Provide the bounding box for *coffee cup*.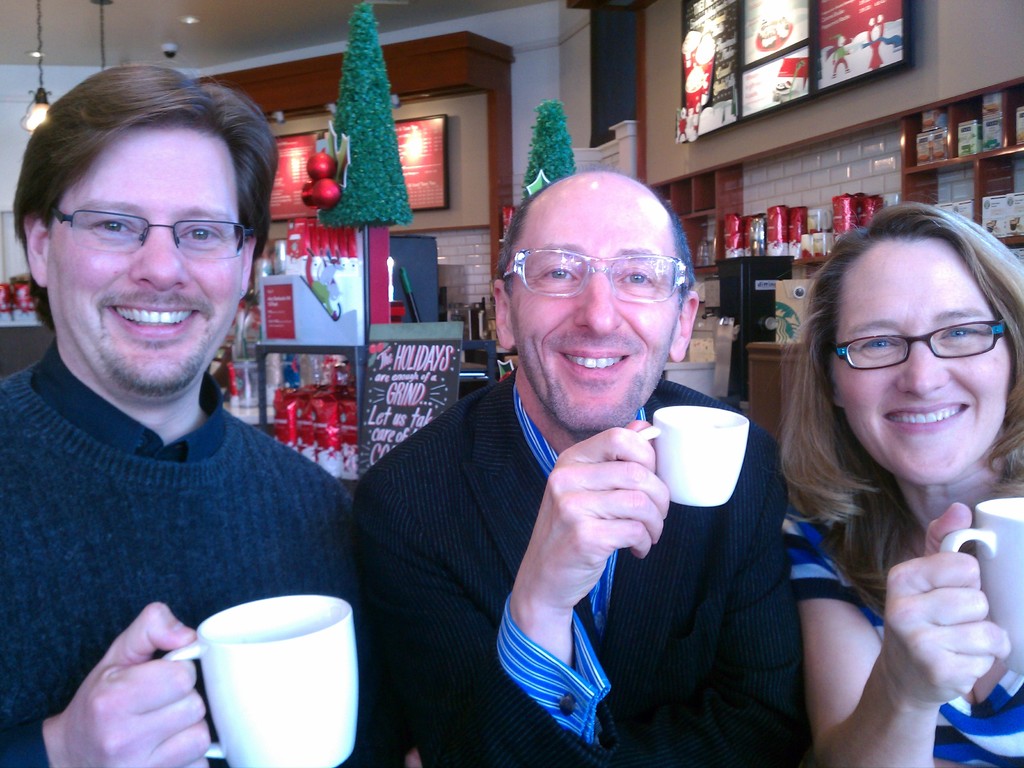
bbox=(940, 495, 1023, 673).
